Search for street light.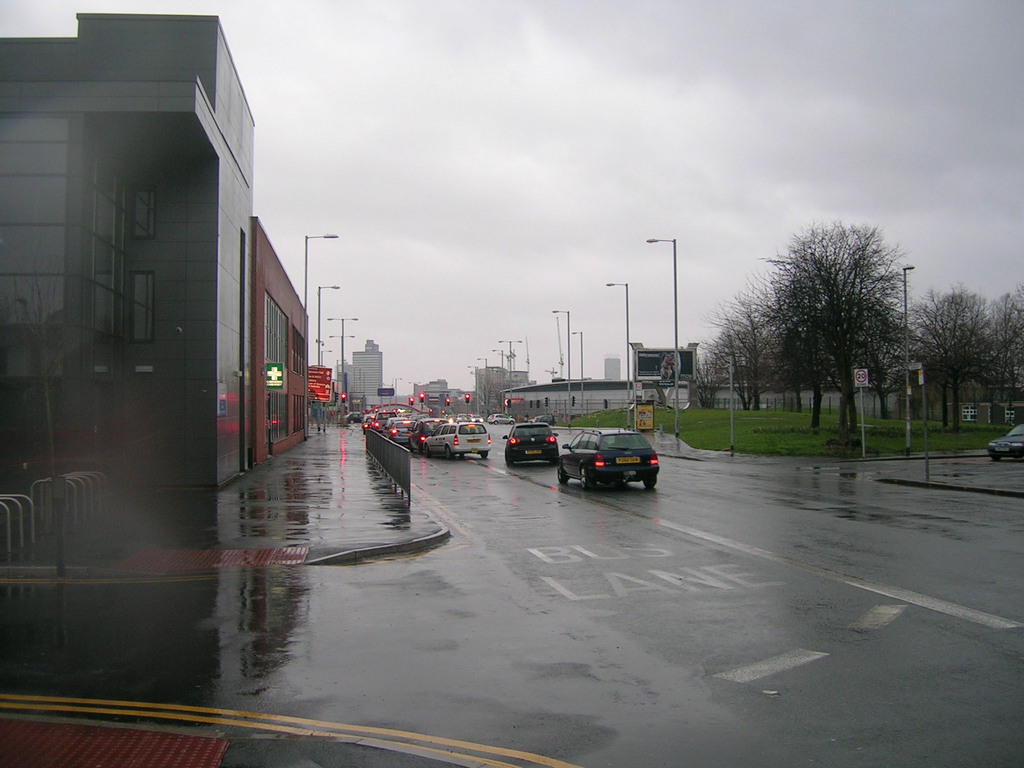
Found at x1=550, y1=307, x2=569, y2=415.
